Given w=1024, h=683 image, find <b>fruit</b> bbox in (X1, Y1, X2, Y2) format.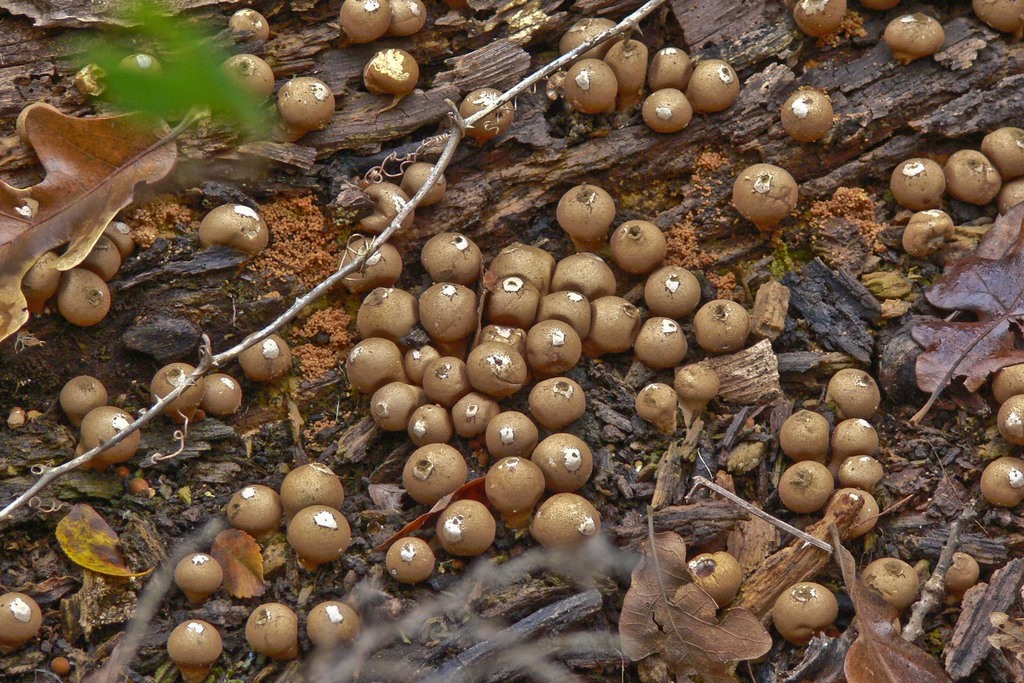
(279, 506, 350, 567).
